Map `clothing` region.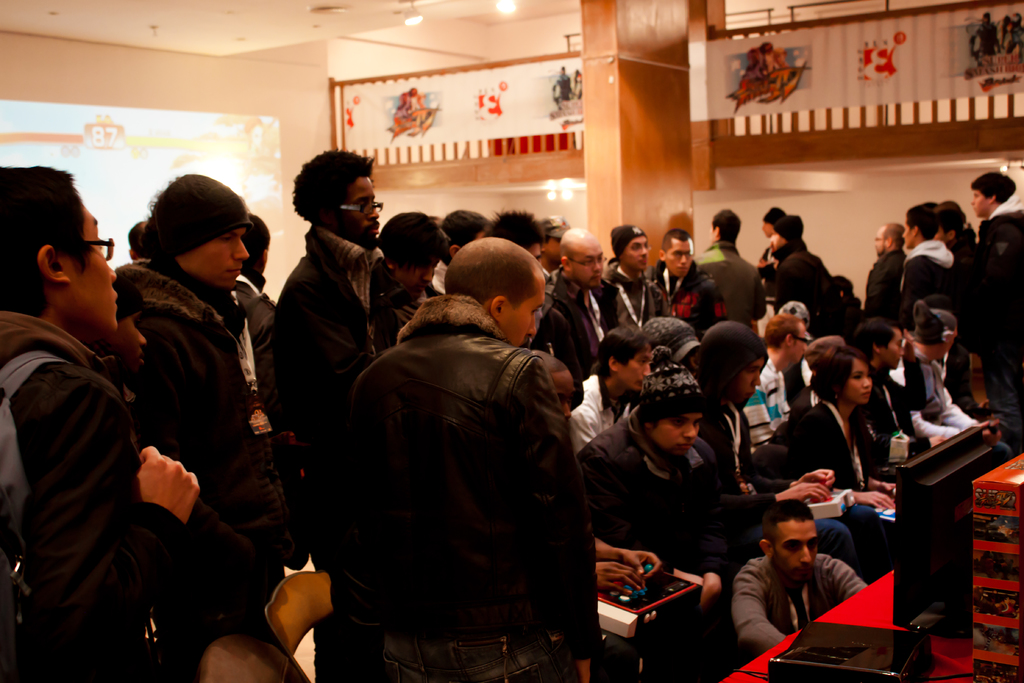
Mapped to 867/248/899/318.
